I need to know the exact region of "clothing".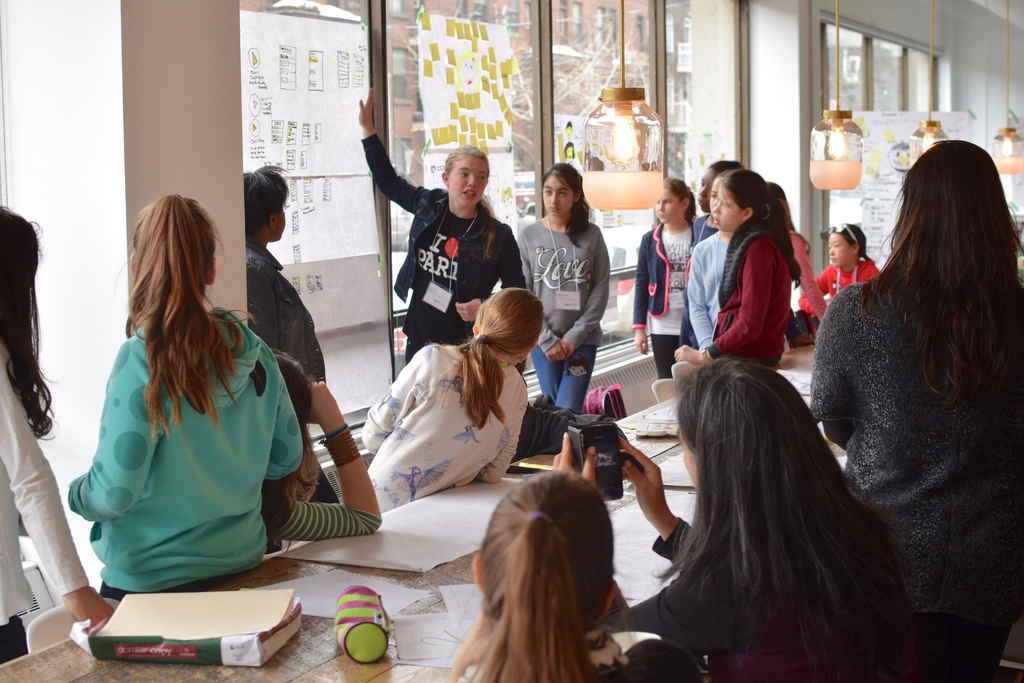
Region: rect(710, 219, 785, 369).
